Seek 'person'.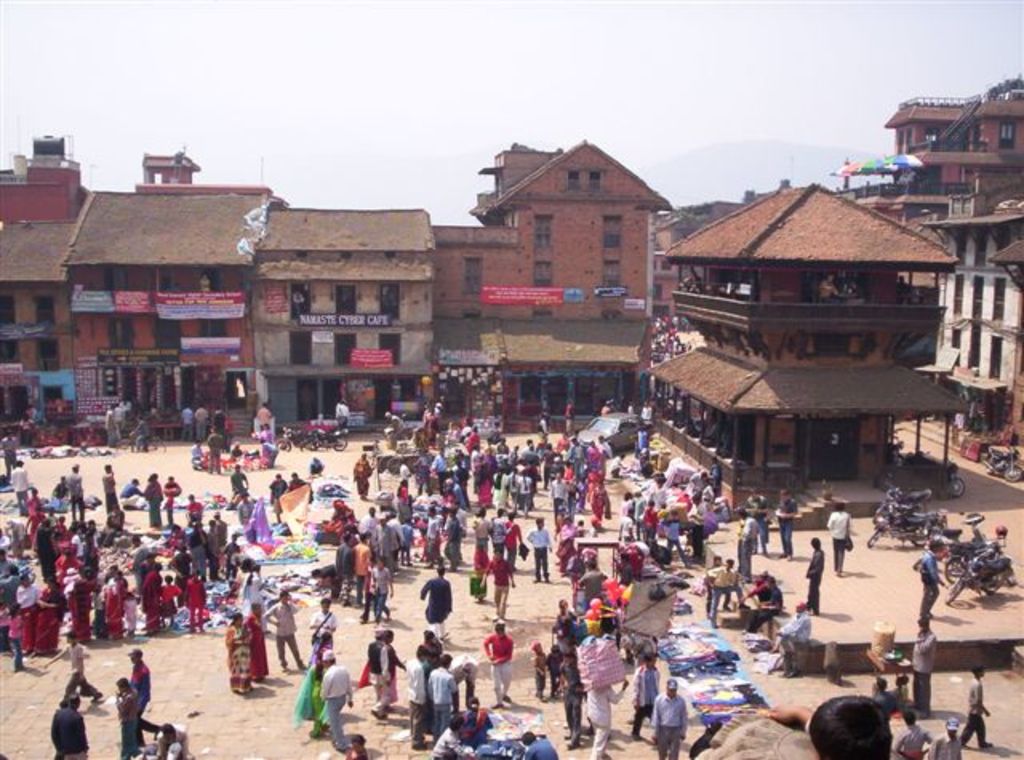
detection(430, 712, 464, 758).
